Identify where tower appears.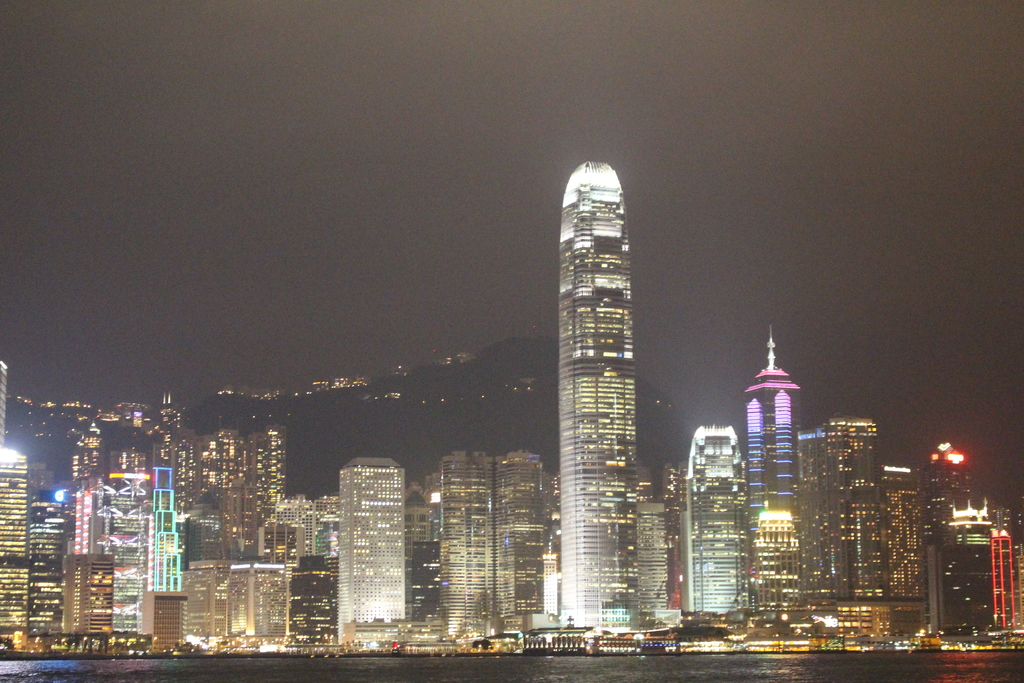
Appears at x1=0, y1=441, x2=31, y2=639.
